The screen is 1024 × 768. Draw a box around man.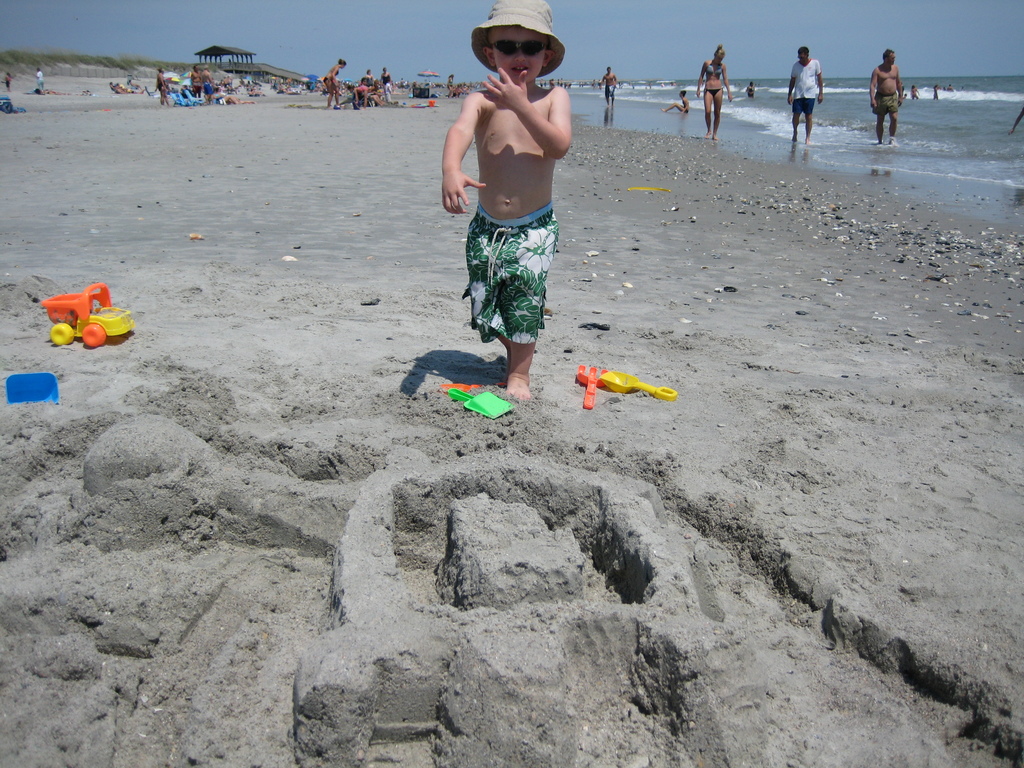
(200,63,214,104).
